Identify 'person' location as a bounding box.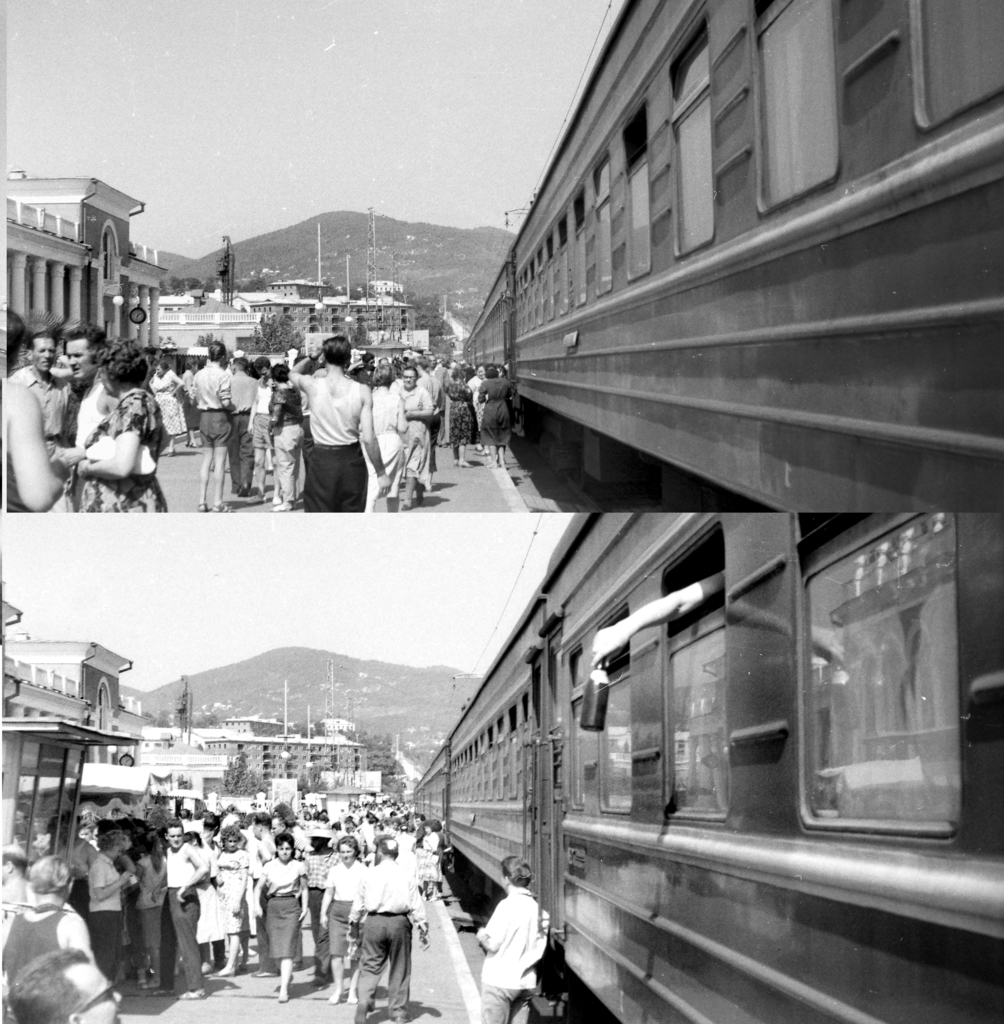
Rect(472, 853, 556, 1023).
